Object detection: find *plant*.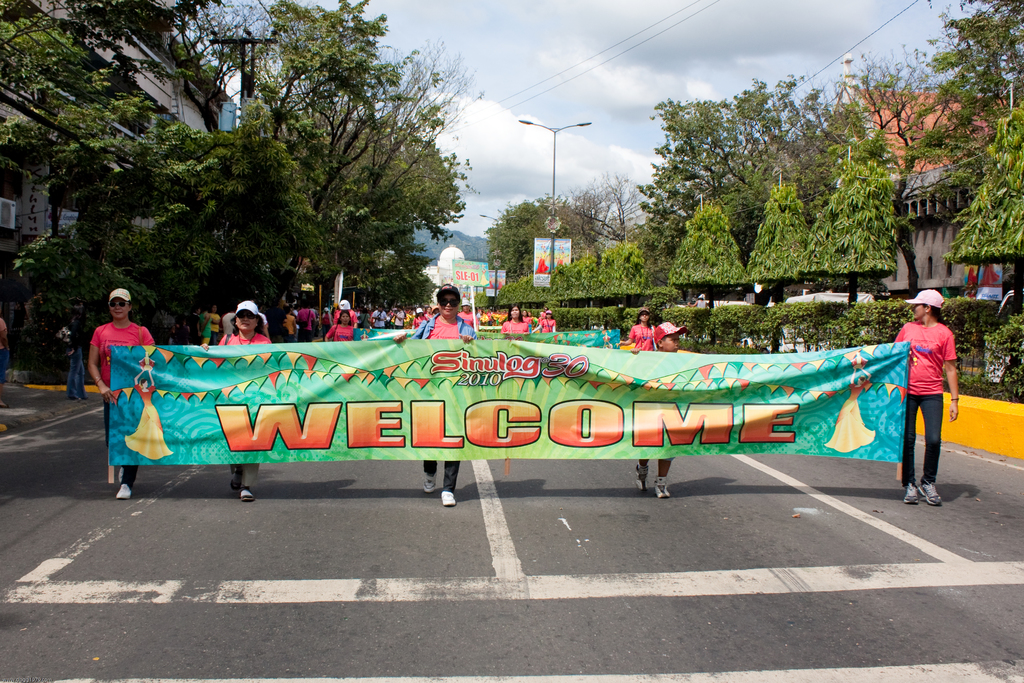
(x1=751, y1=183, x2=817, y2=305).
